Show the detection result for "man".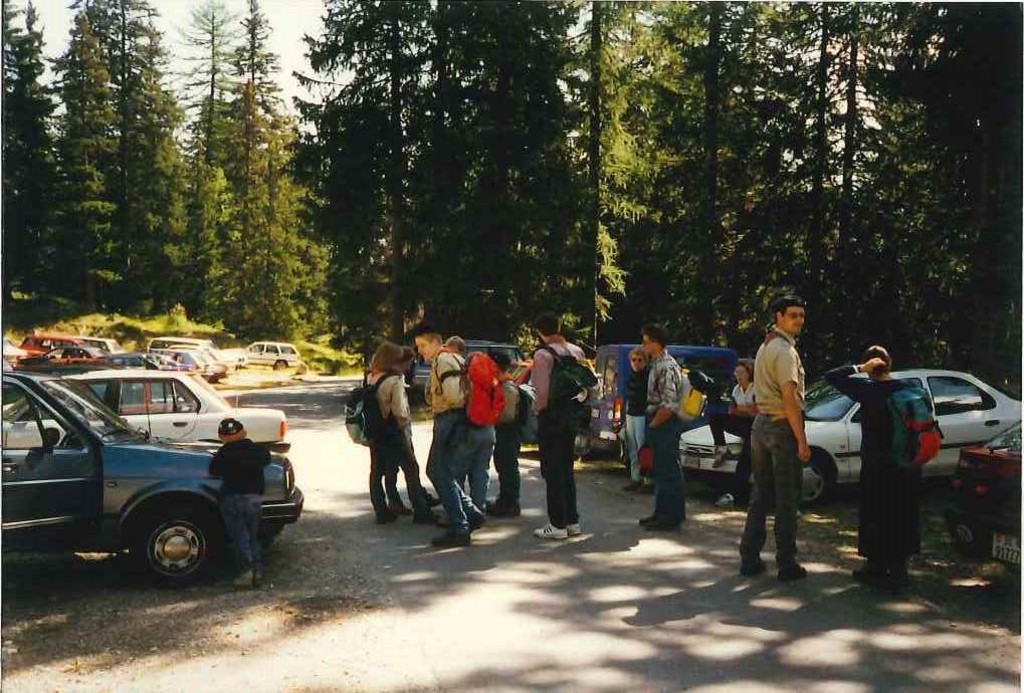
[left=424, top=337, right=495, bottom=518].
